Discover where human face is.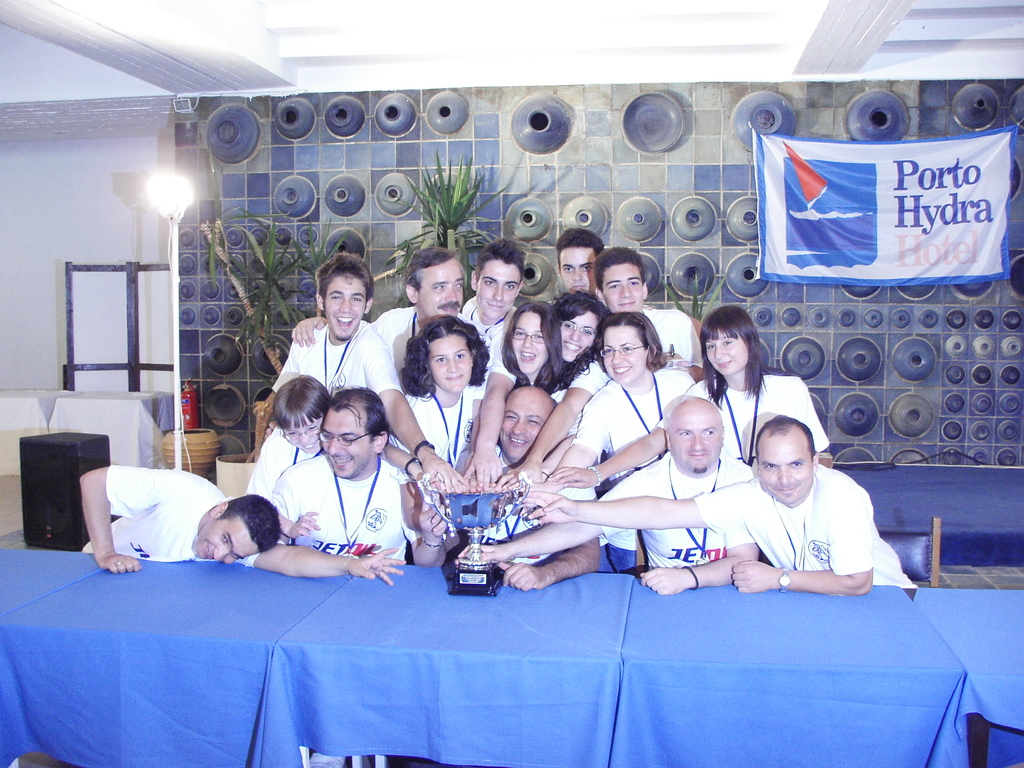
Discovered at rect(601, 264, 642, 311).
